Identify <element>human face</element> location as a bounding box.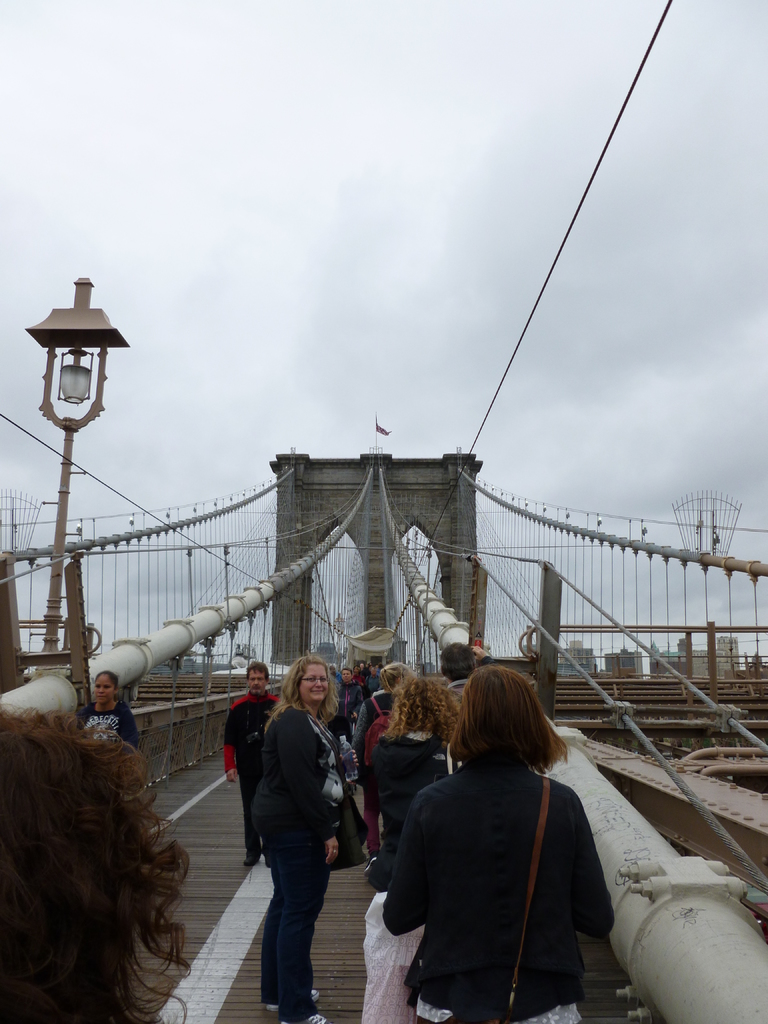
detection(342, 668, 349, 682).
